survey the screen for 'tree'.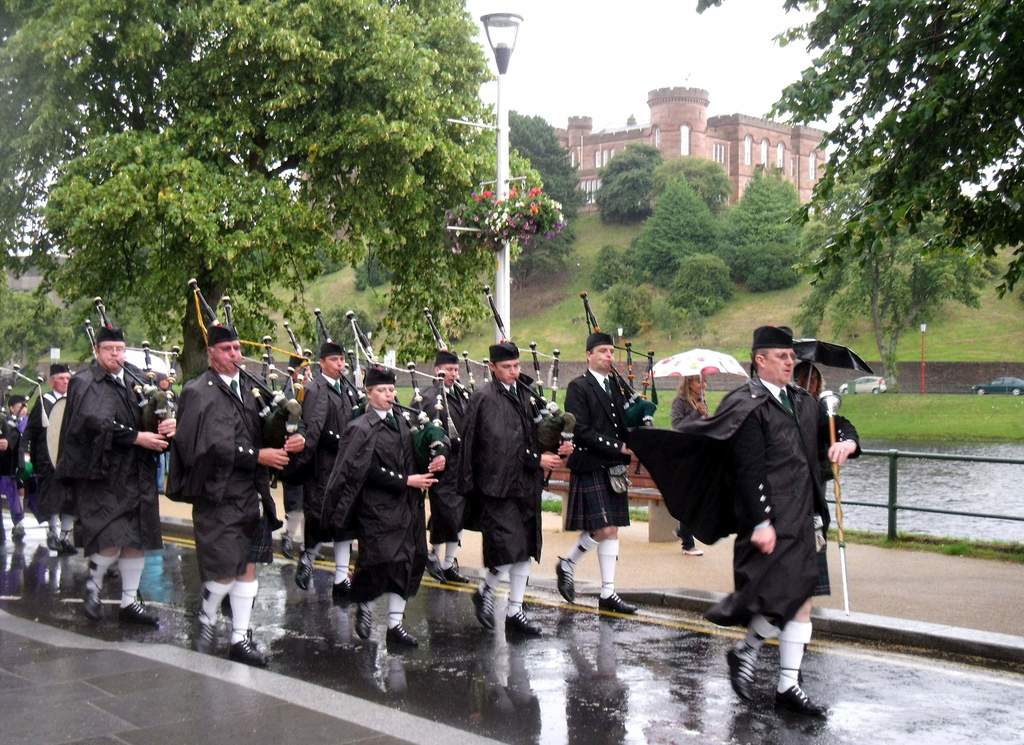
Survey found: left=667, top=0, right=1023, bottom=323.
